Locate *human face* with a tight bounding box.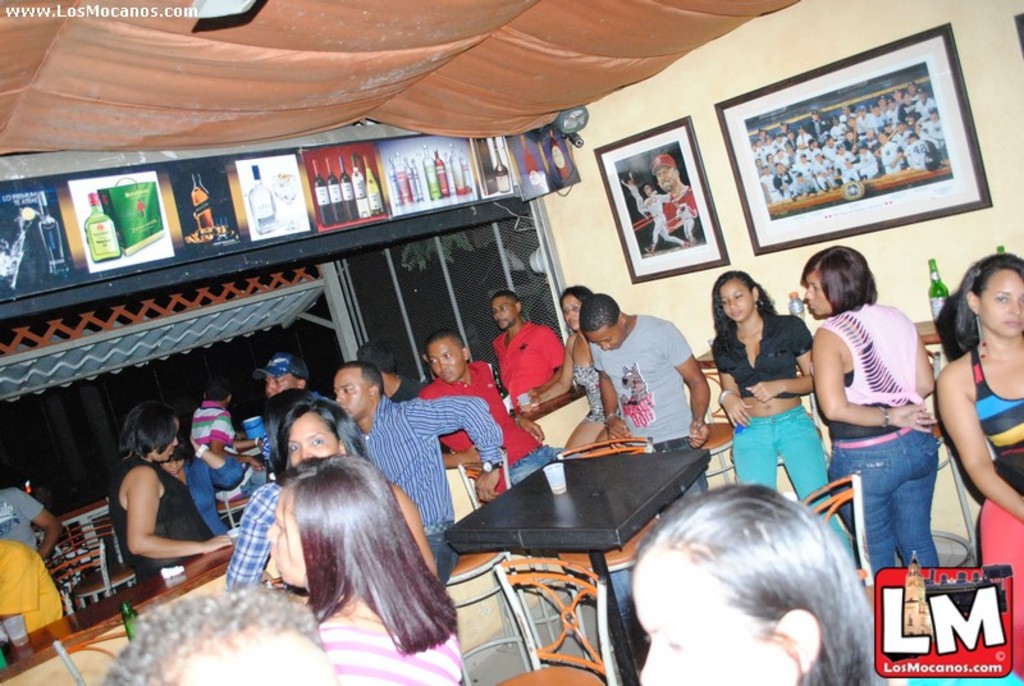
pyautogui.locateOnScreen(978, 270, 1023, 337).
